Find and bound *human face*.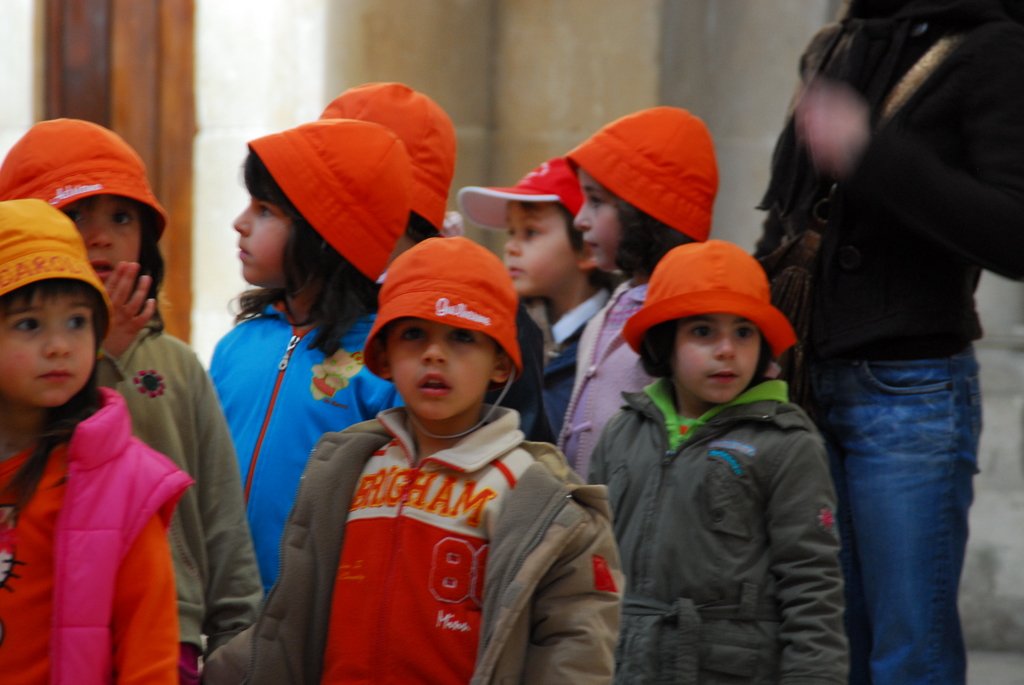
Bound: BBox(497, 195, 584, 294).
